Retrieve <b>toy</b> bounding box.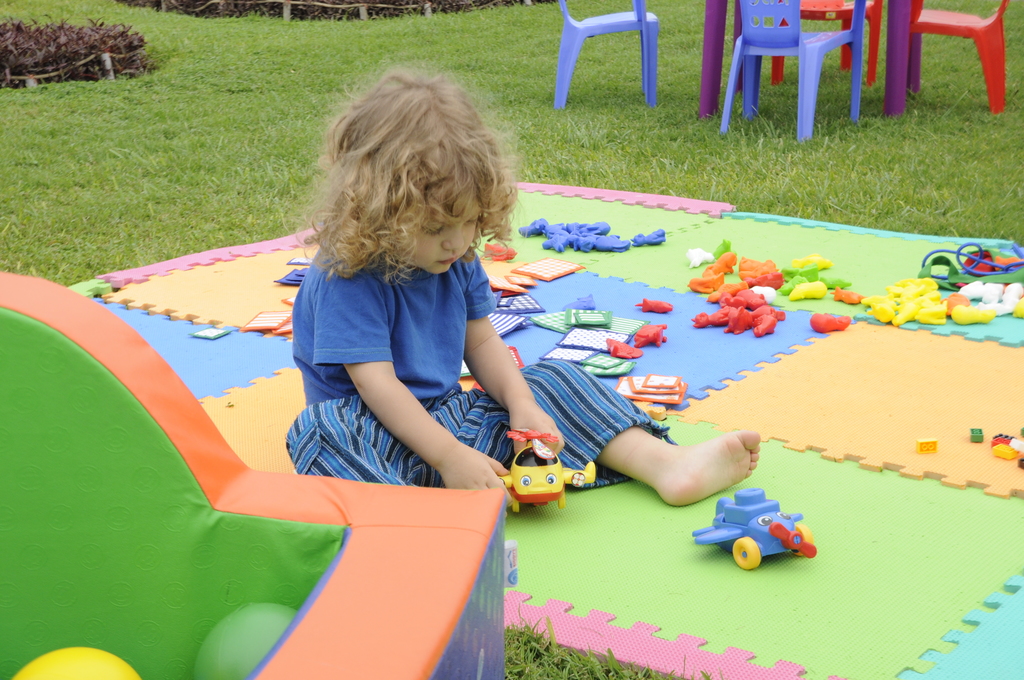
Bounding box: <box>899,279,936,283</box>.
